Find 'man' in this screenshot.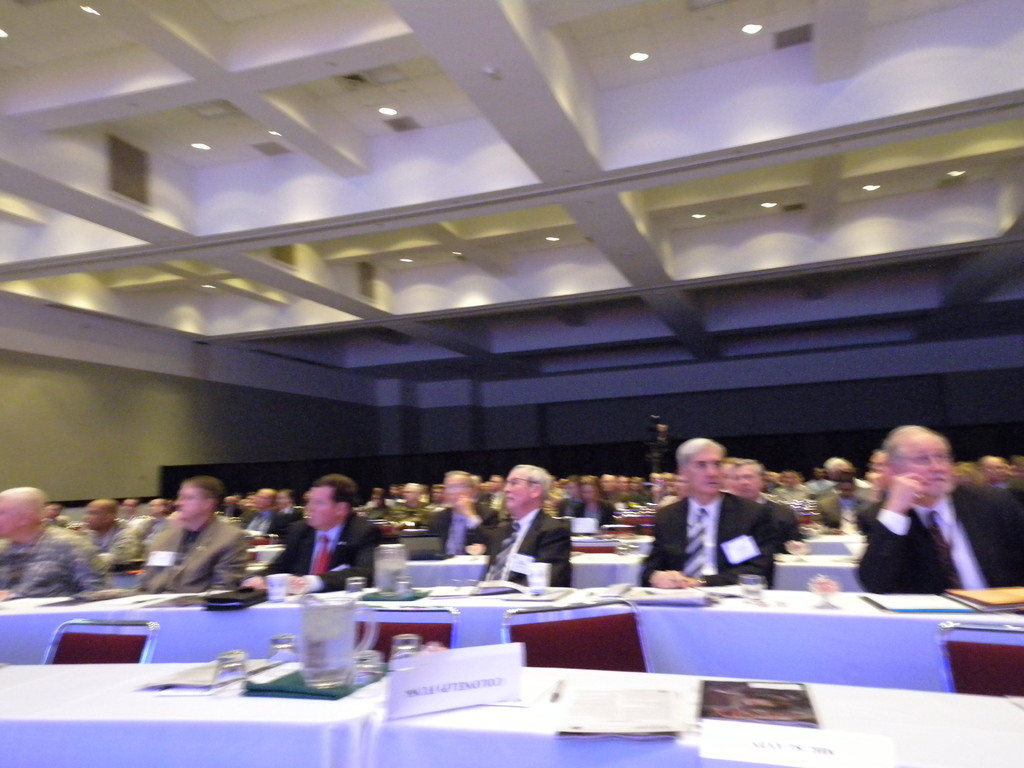
The bounding box for 'man' is <bbox>74, 495, 134, 585</bbox>.
